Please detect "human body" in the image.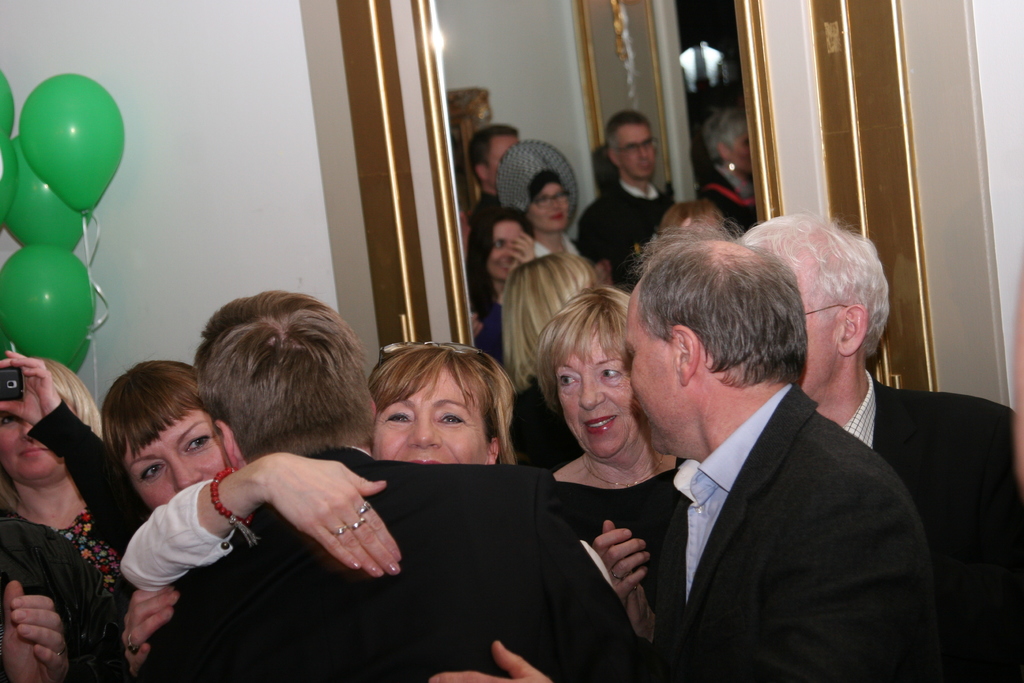
{"left": 118, "top": 338, "right": 556, "bottom": 625}.
